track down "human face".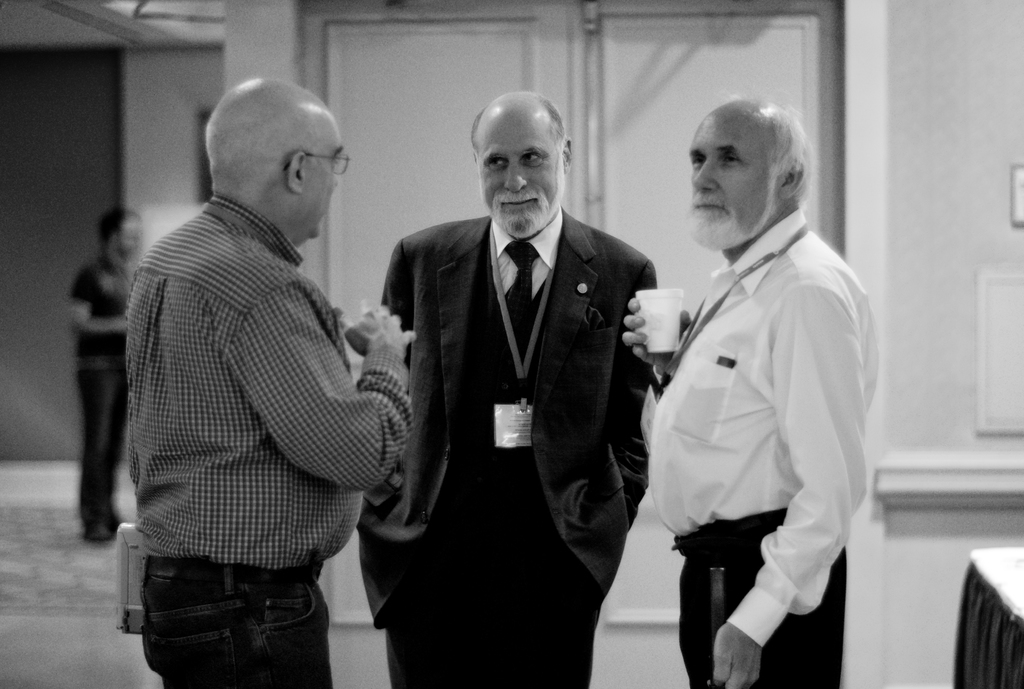
Tracked to {"left": 308, "top": 115, "right": 335, "bottom": 241}.
